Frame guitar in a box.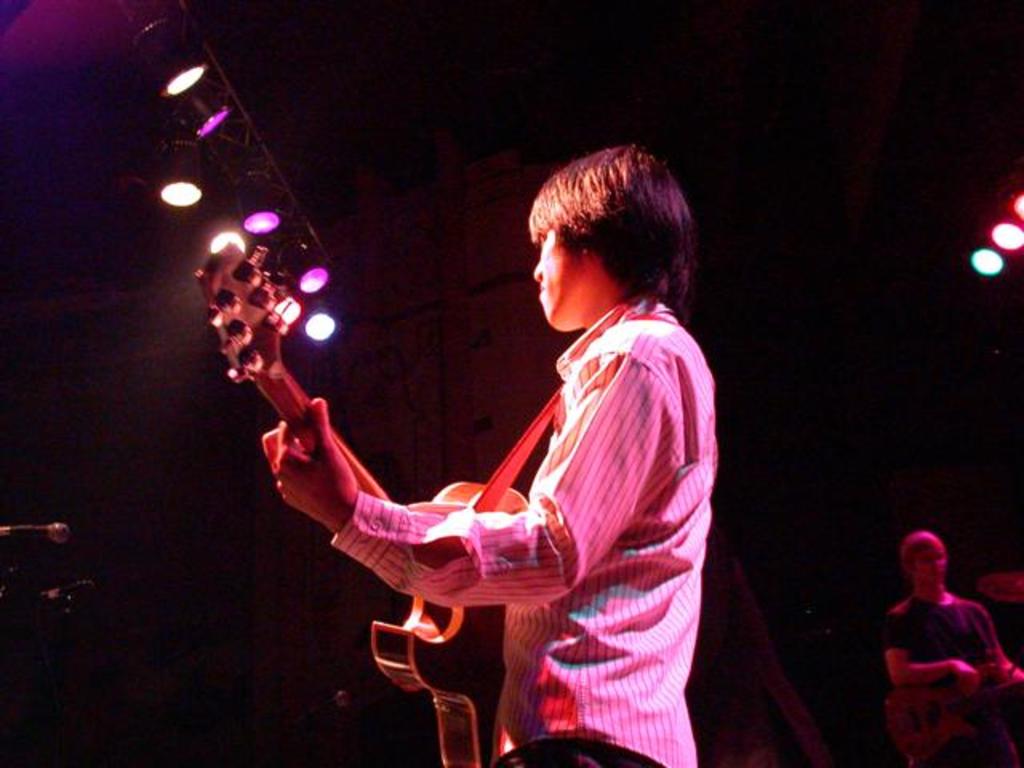
bbox=(184, 237, 541, 766).
